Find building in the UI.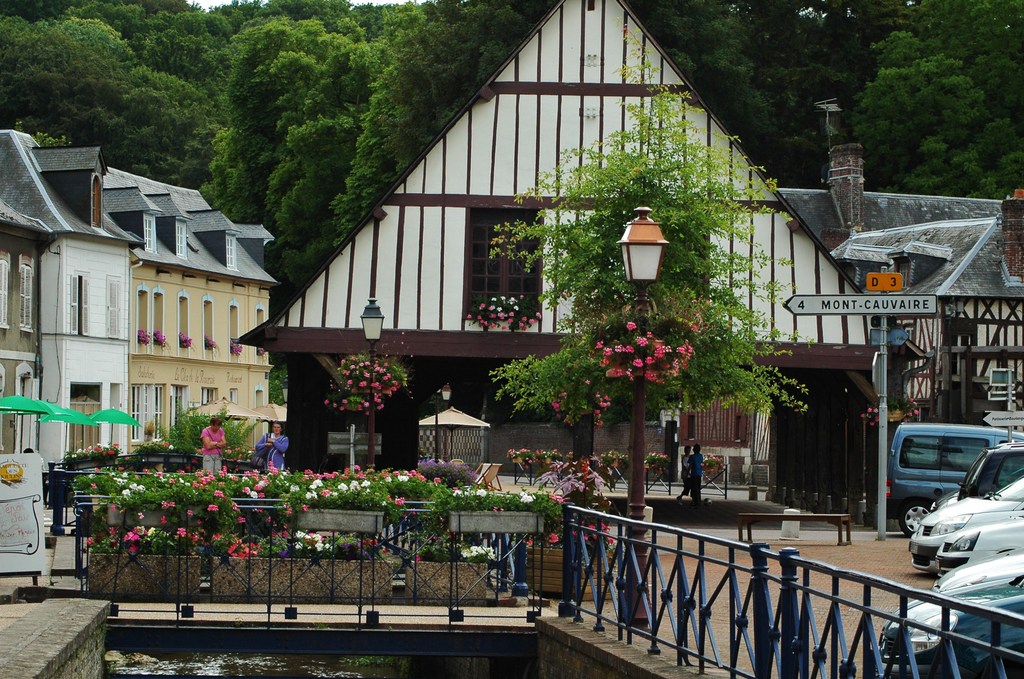
UI element at 0:131:285:509.
